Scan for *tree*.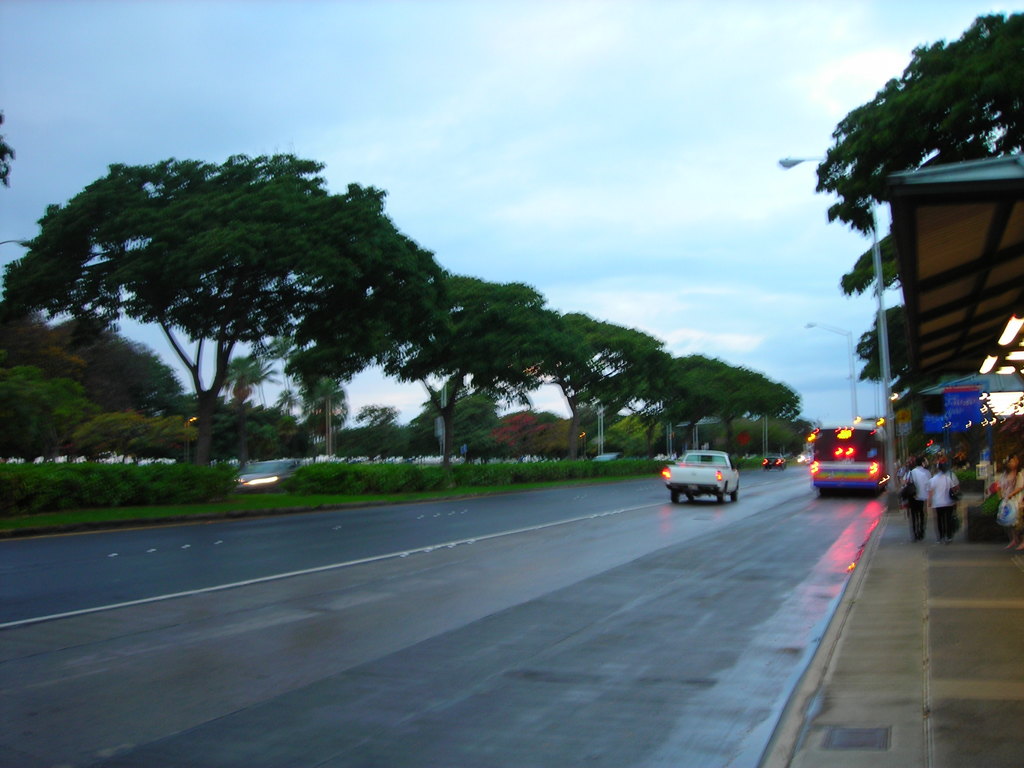
Scan result: l=847, t=301, r=922, b=376.
